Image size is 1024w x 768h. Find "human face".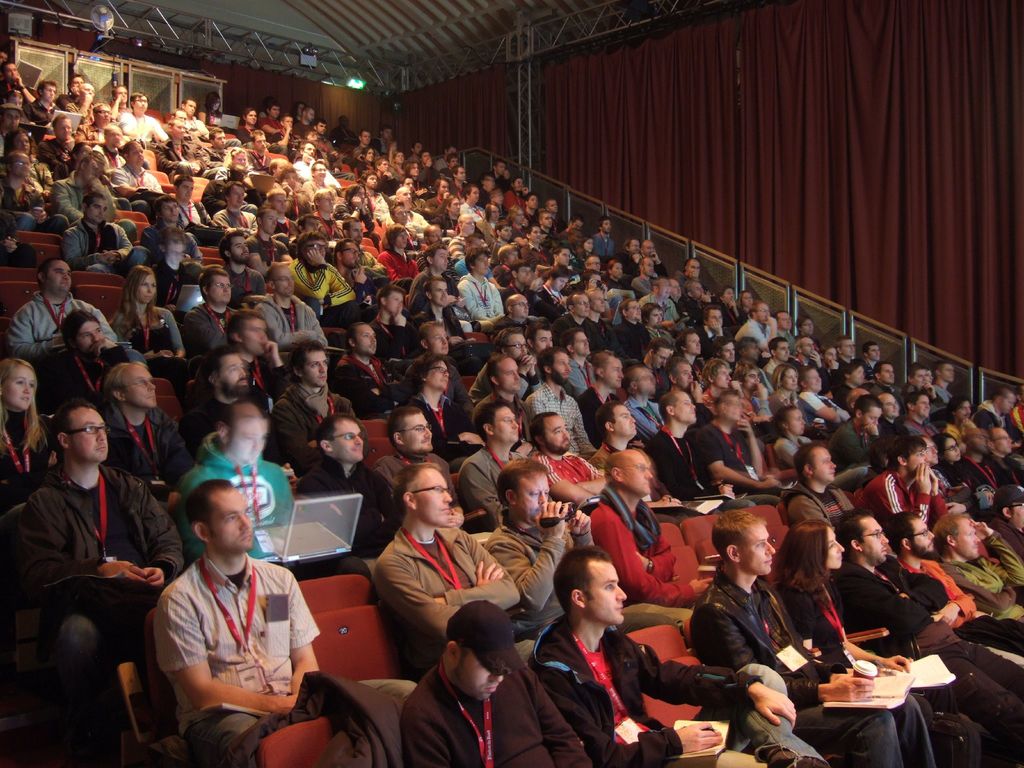
bbox(50, 262, 68, 292).
